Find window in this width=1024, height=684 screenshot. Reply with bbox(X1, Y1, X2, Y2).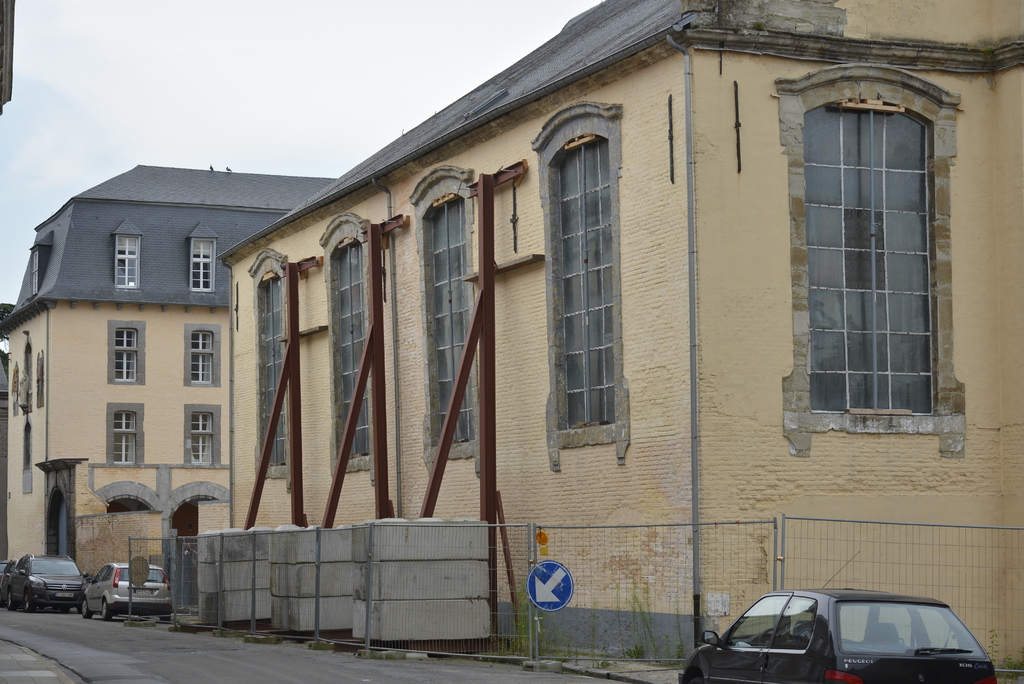
bbox(559, 126, 619, 446).
